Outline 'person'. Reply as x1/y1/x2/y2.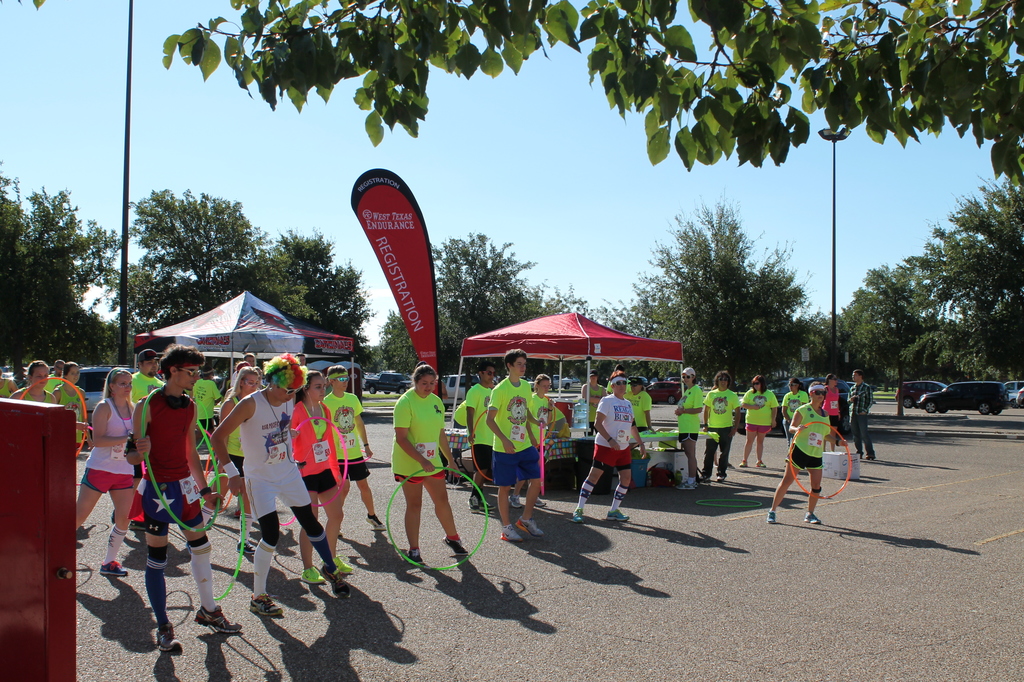
512/378/554/509.
